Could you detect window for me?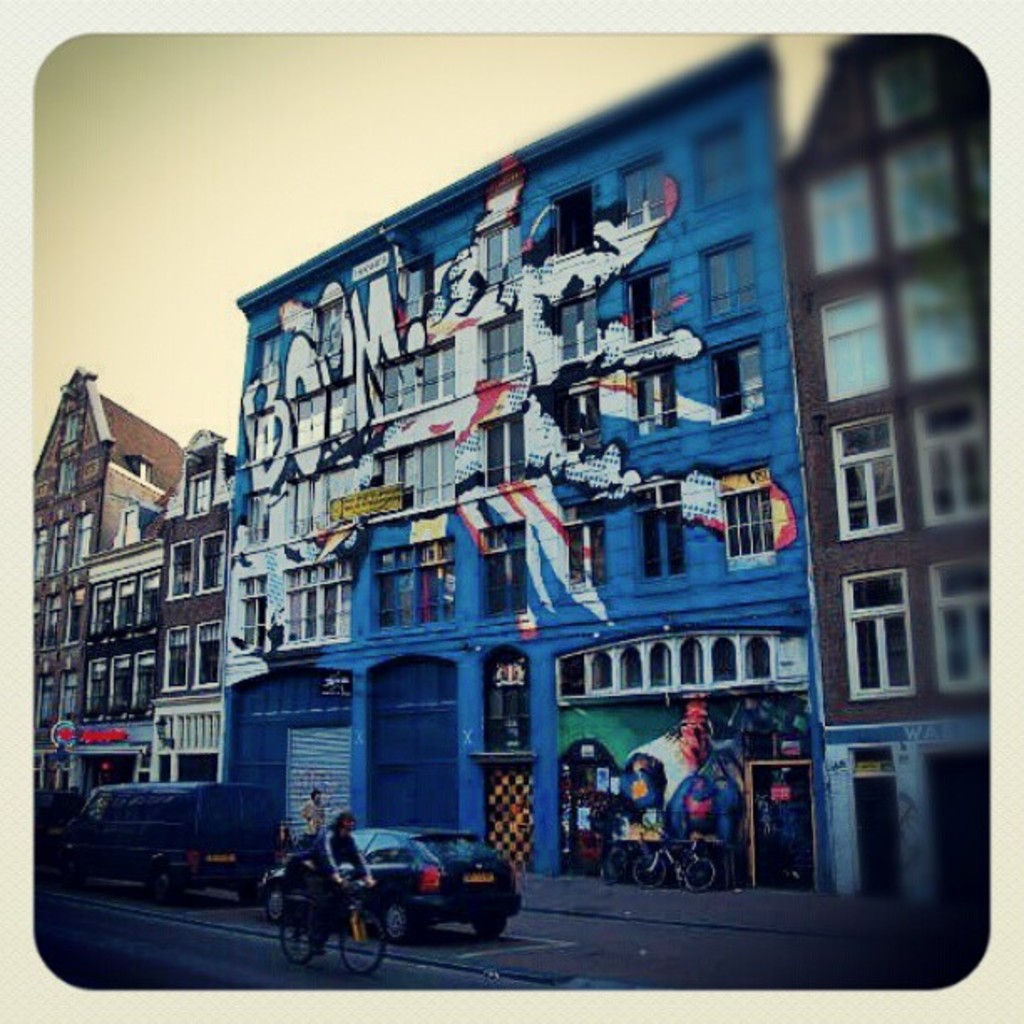
Detection result: {"x1": 927, "y1": 549, "x2": 999, "y2": 686}.
